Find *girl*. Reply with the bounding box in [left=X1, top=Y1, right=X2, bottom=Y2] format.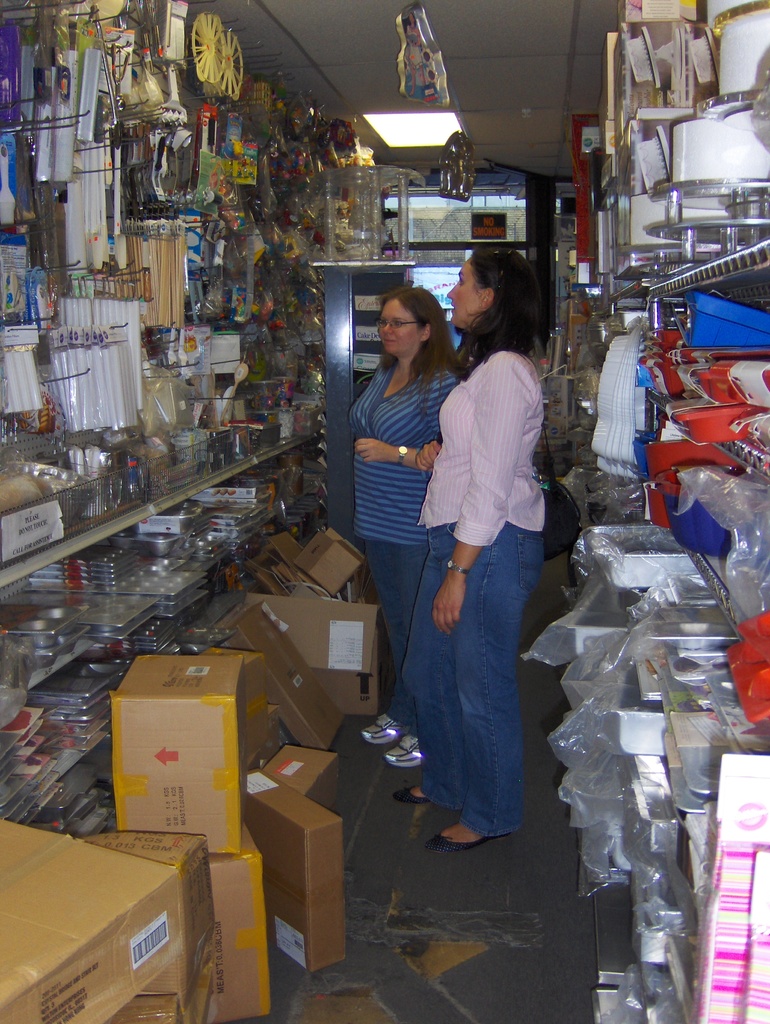
[left=397, top=238, right=552, bottom=863].
